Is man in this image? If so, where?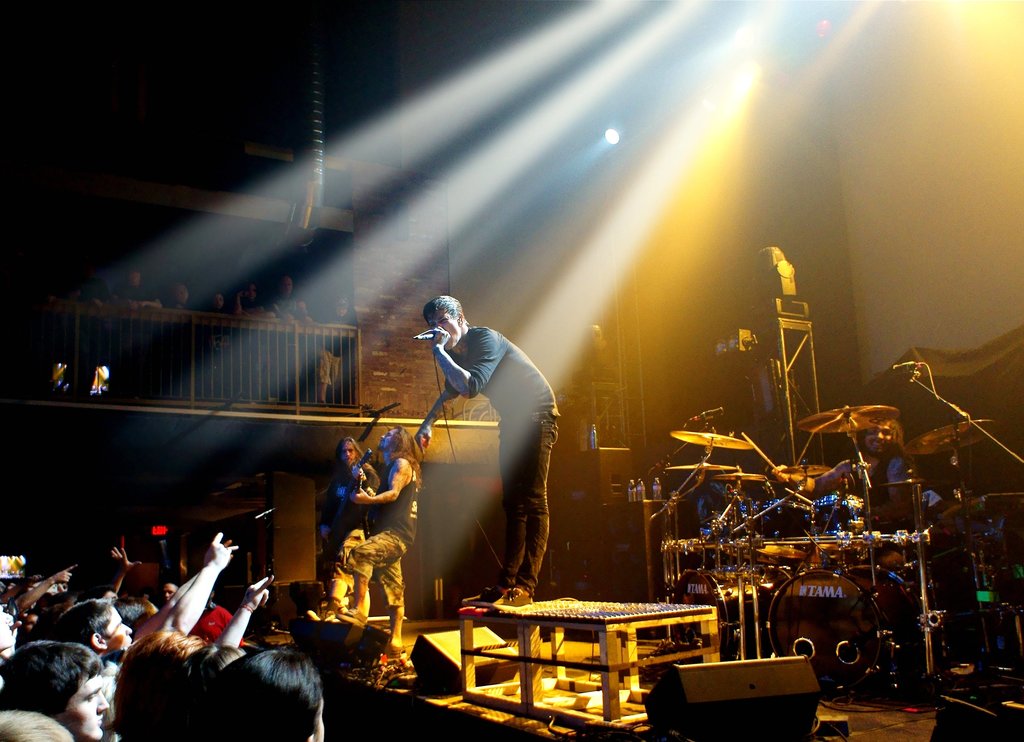
Yes, at left=400, top=274, right=564, bottom=621.
